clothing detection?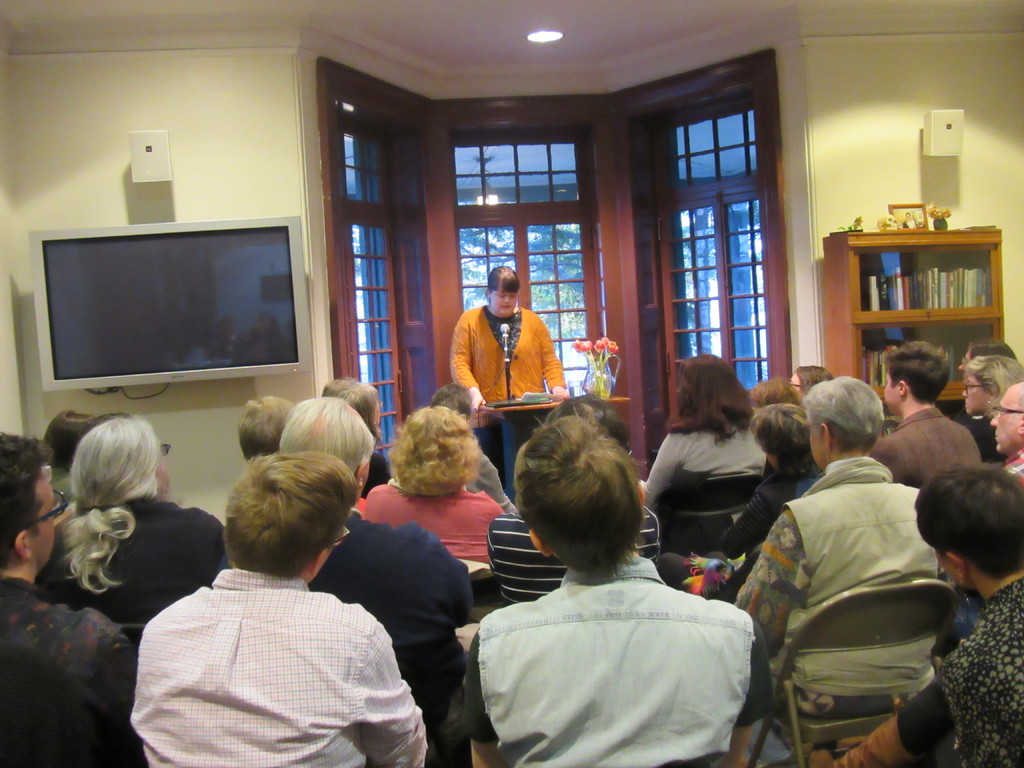
locate(352, 482, 503, 561)
